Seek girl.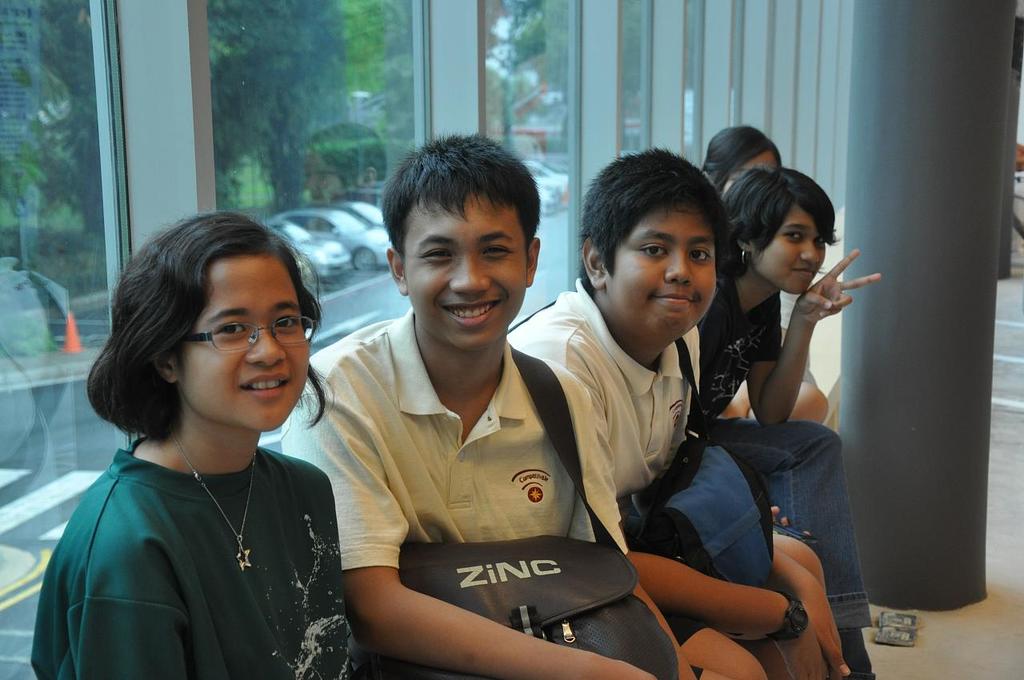
bbox=[28, 206, 381, 679].
